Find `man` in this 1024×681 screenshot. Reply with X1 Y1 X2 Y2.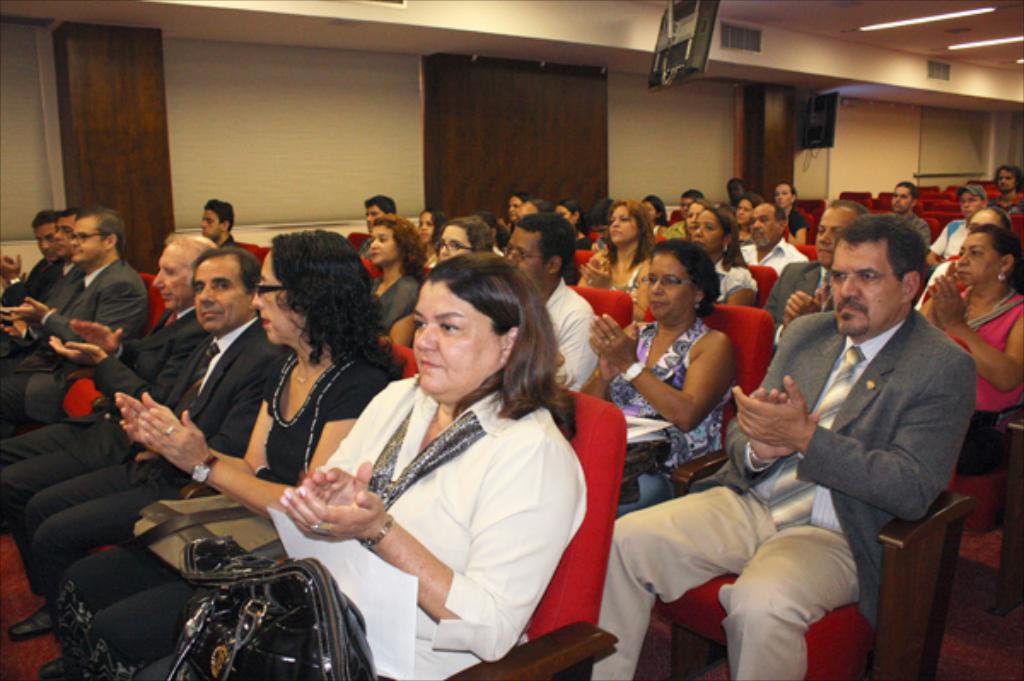
758 198 881 352.
